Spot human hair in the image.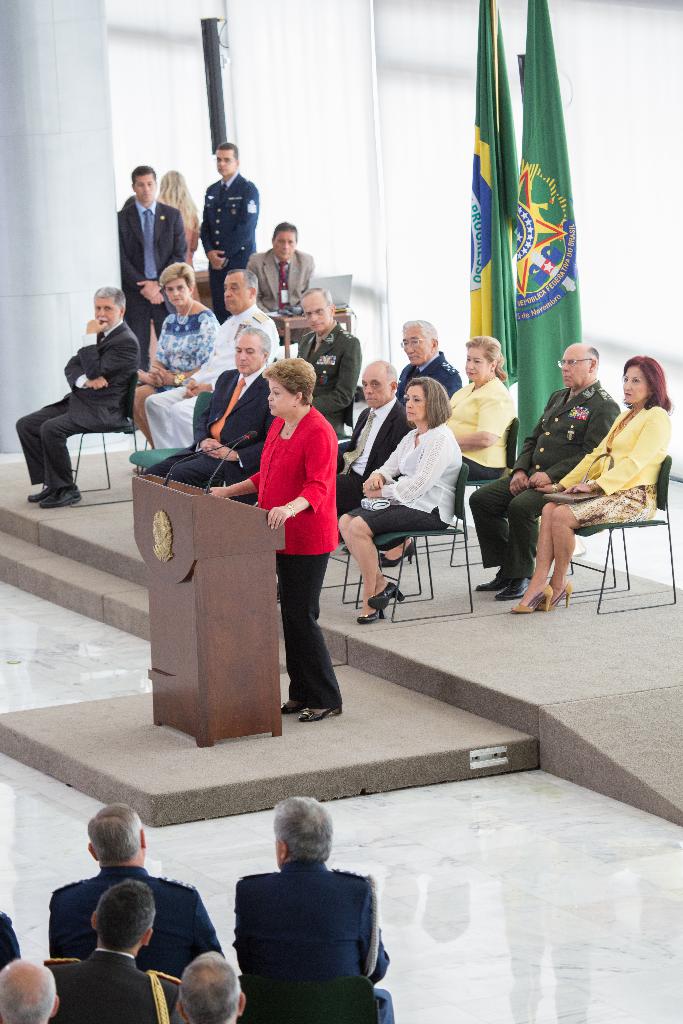
human hair found at {"left": 87, "top": 803, "right": 140, "bottom": 867}.
